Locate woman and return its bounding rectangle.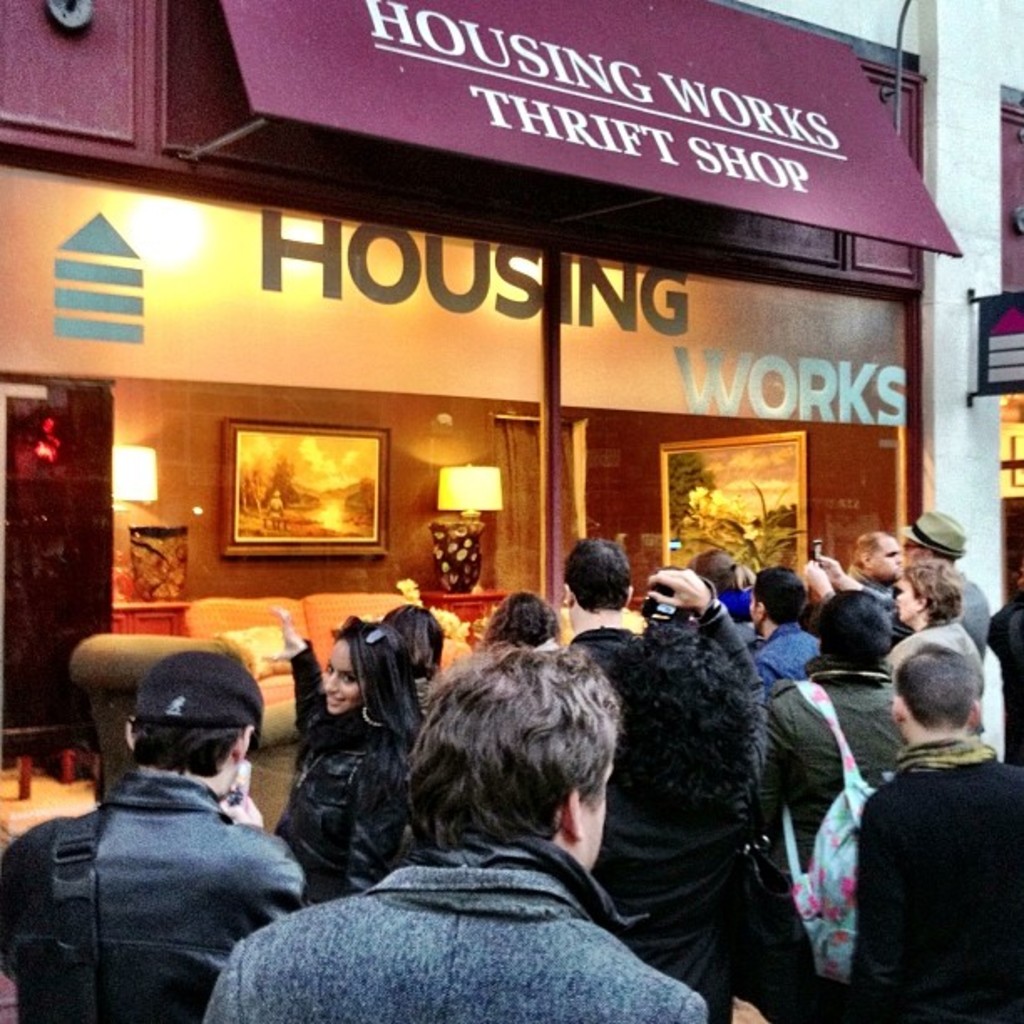
select_region(895, 569, 980, 674).
